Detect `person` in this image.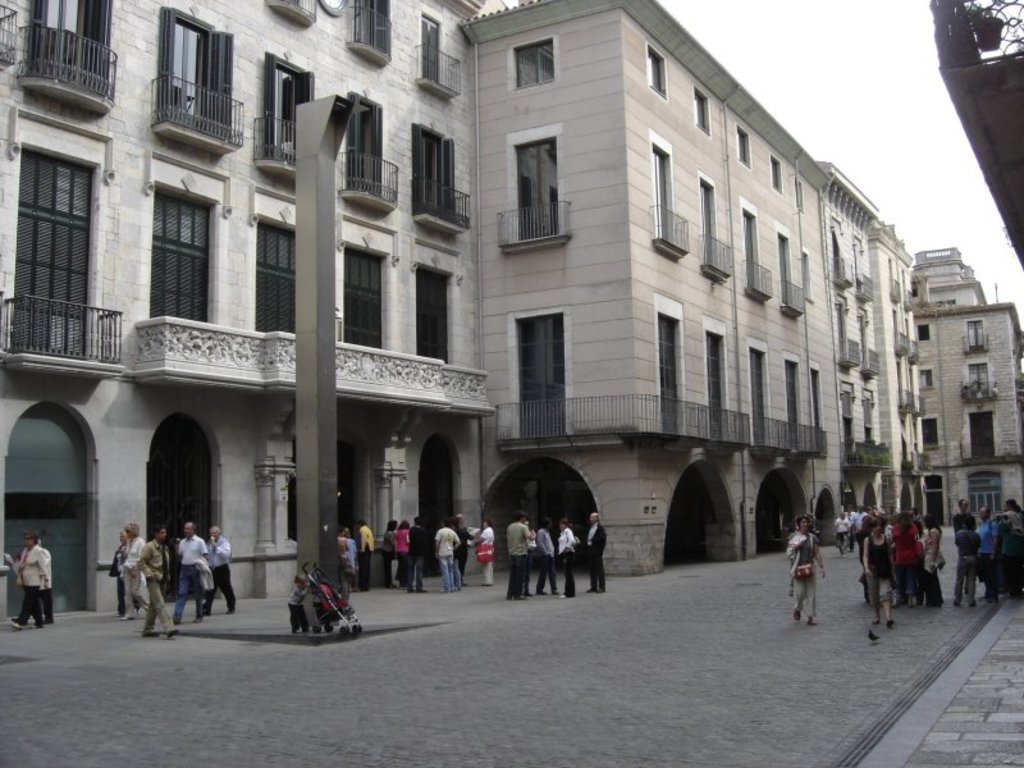
Detection: x1=406, y1=520, x2=424, y2=589.
